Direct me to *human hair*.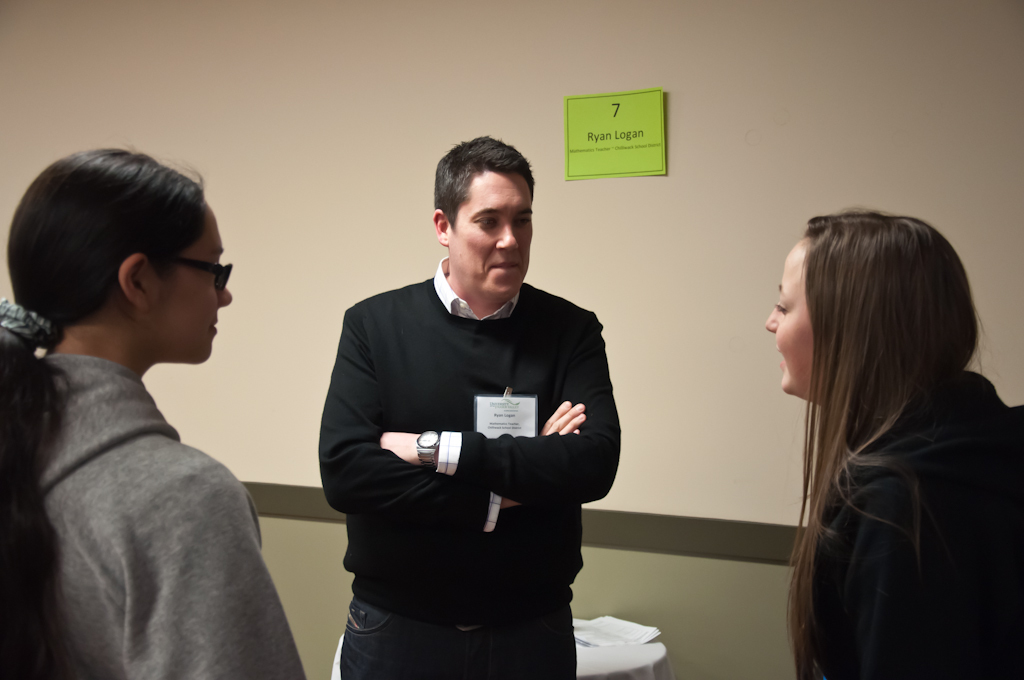
Direction: [769,204,992,639].
